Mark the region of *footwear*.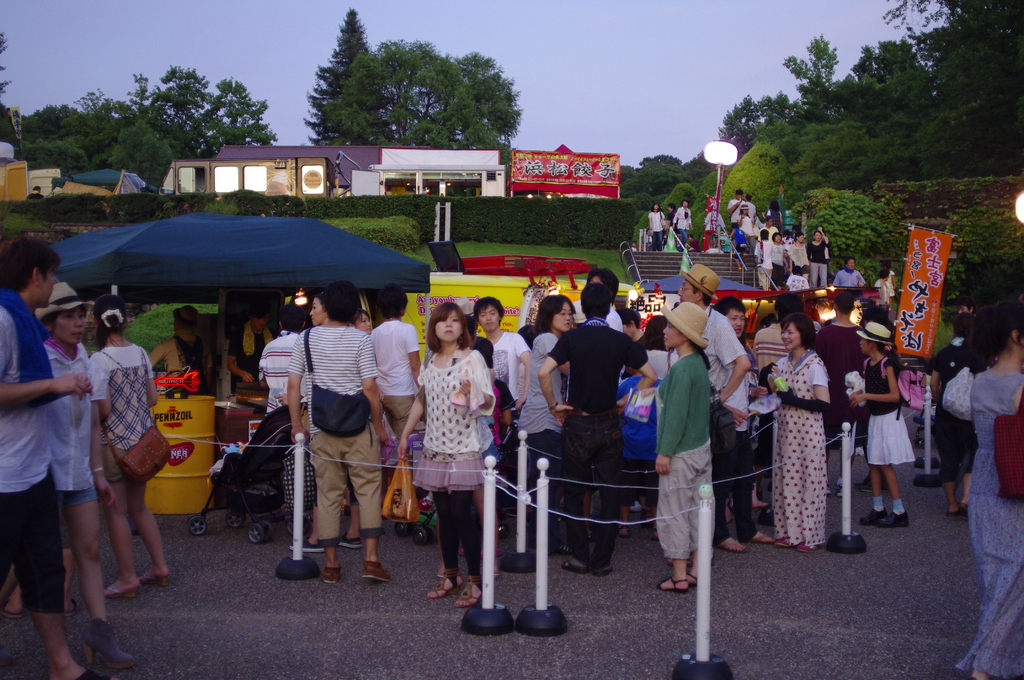
Region: (left=934, top=492, right=959, bottom=509).
